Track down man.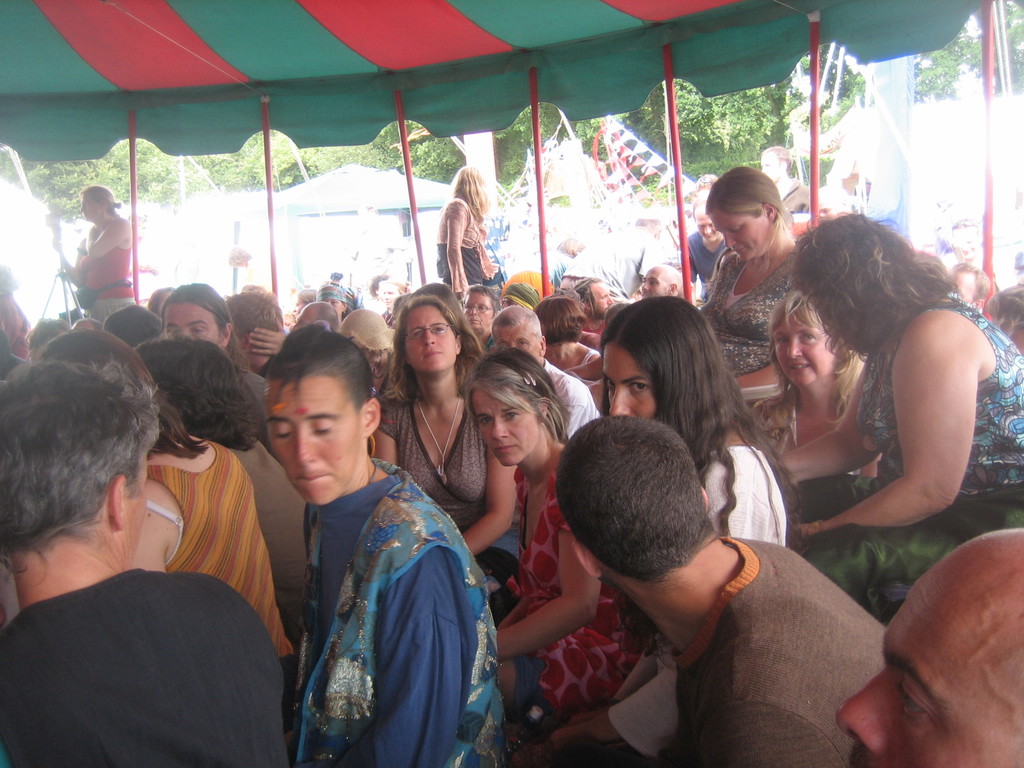
Tracked to bbox(0, 358, 287, 767).
